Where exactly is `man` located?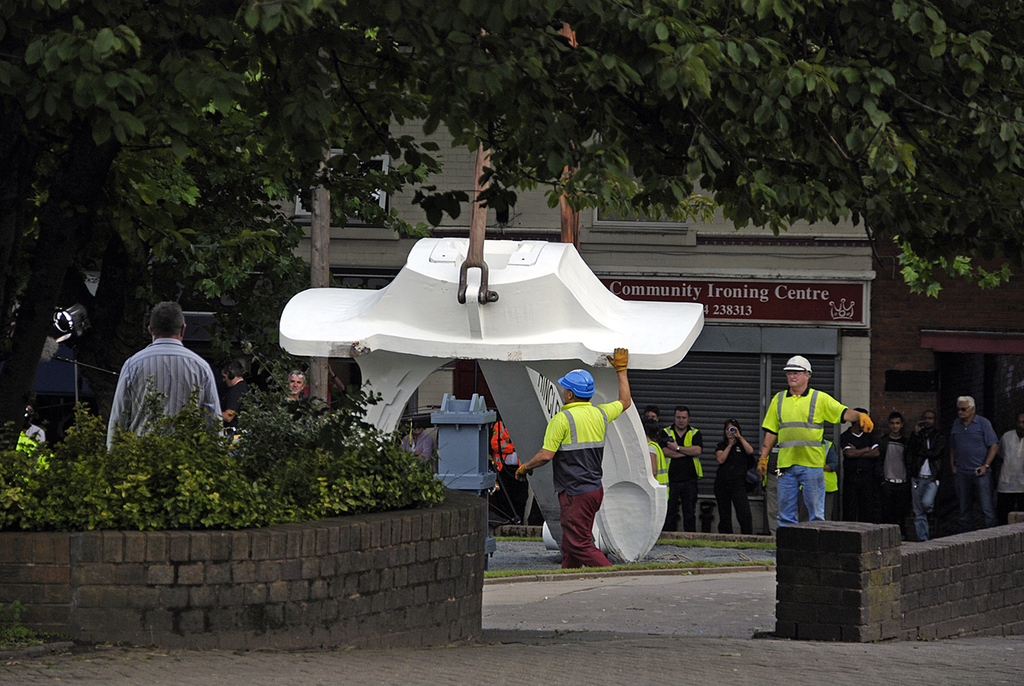
Its bounding box is <region>945, 387, 1001, 528</region>.
